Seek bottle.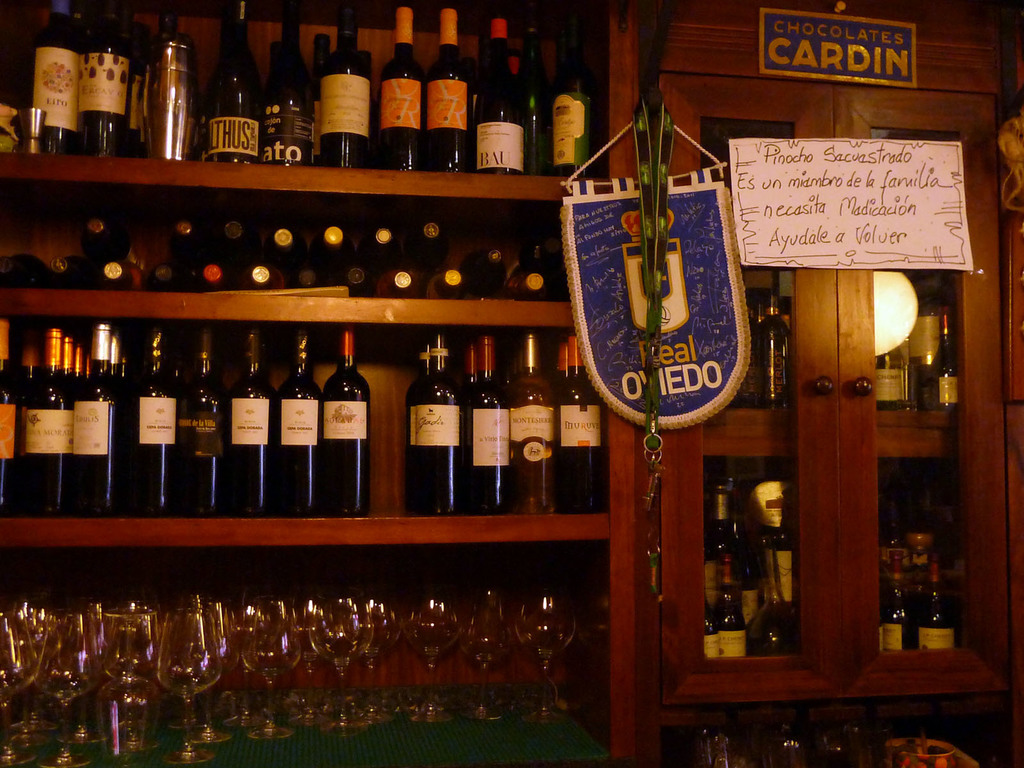
<region>731, 284, 798, 404</region>.
